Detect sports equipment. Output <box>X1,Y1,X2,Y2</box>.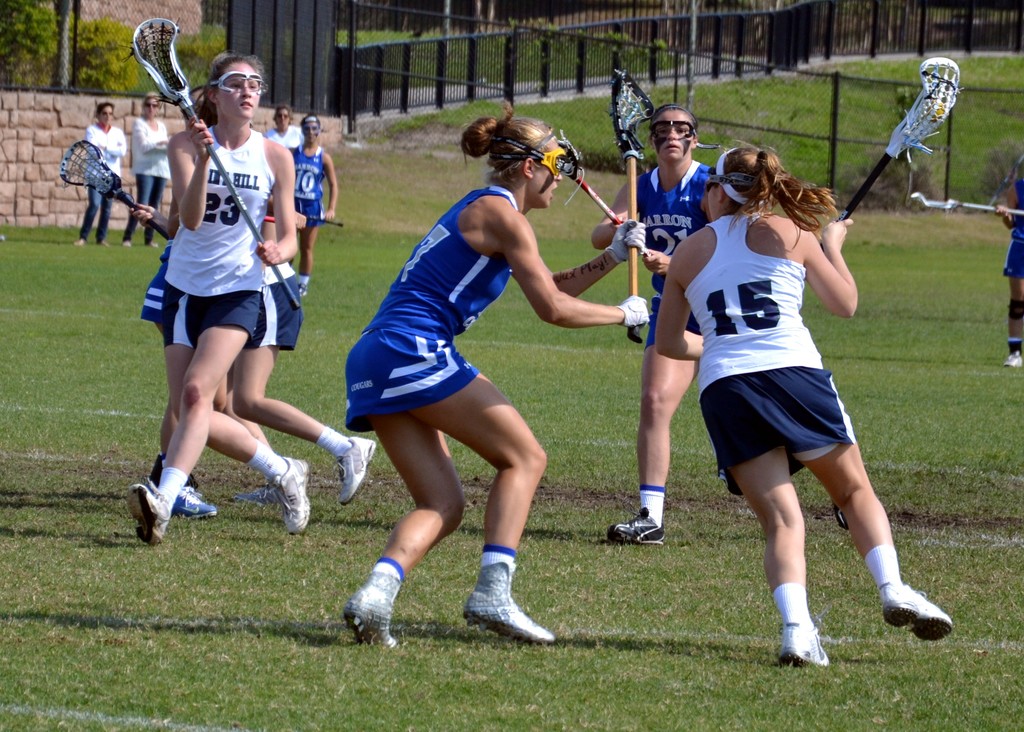
<box>610,220,645,264</box>.
